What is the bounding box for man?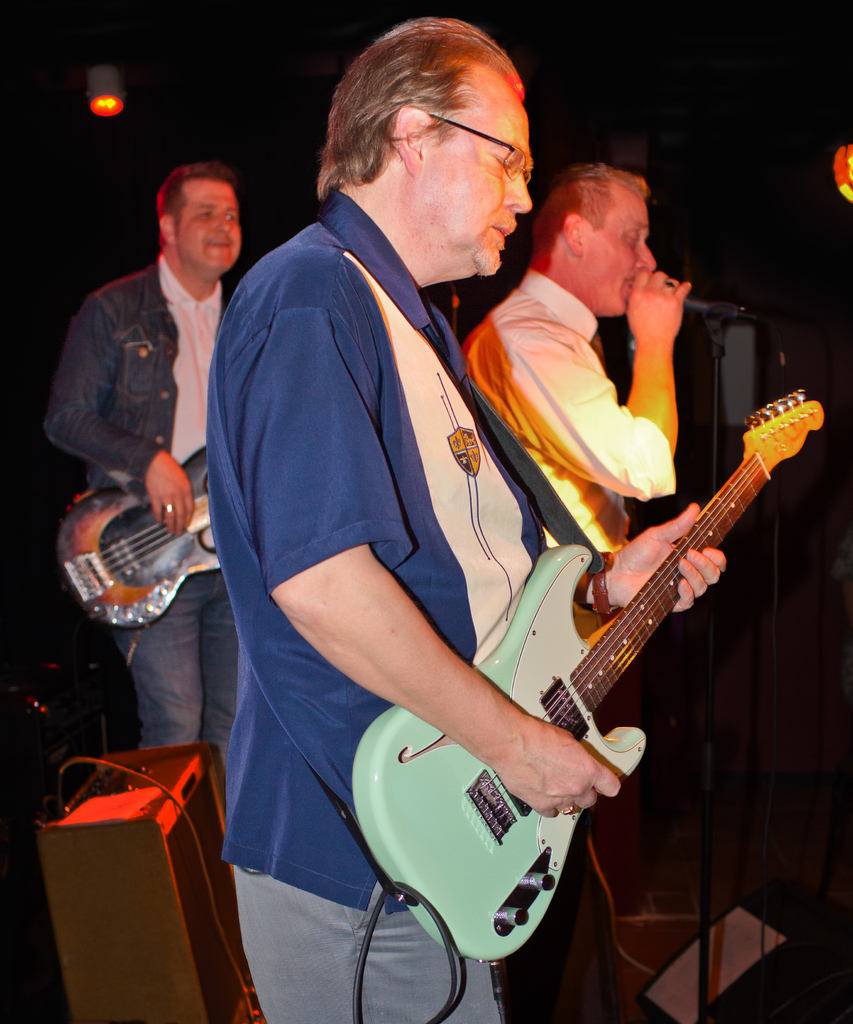
[31, 154, 279, 716].
